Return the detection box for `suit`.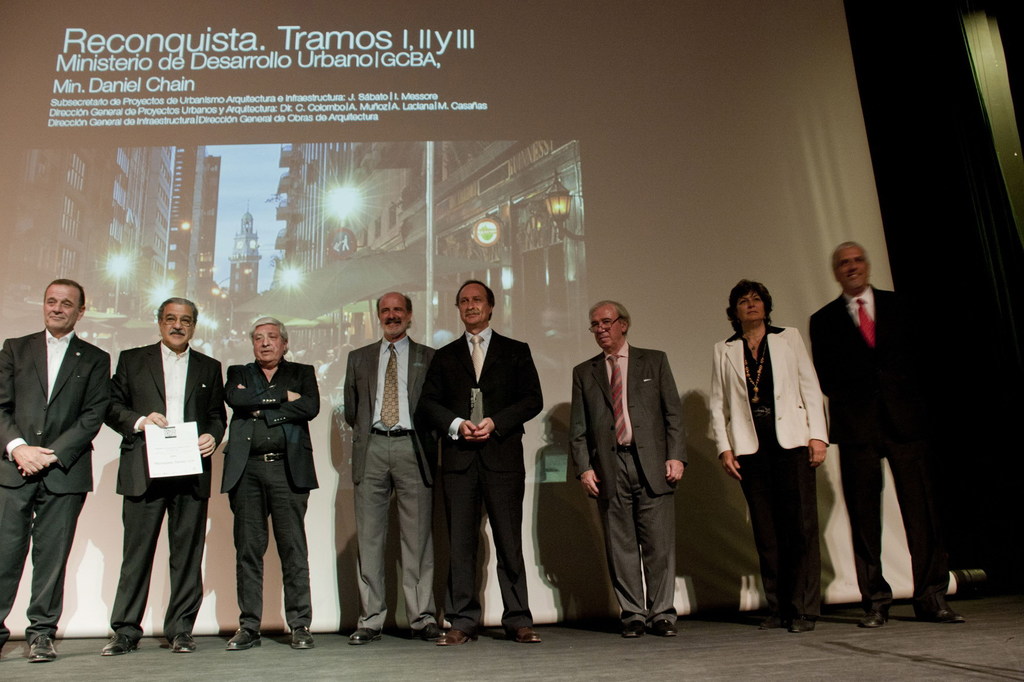
<region>572, 337, 687, 626</region>.
